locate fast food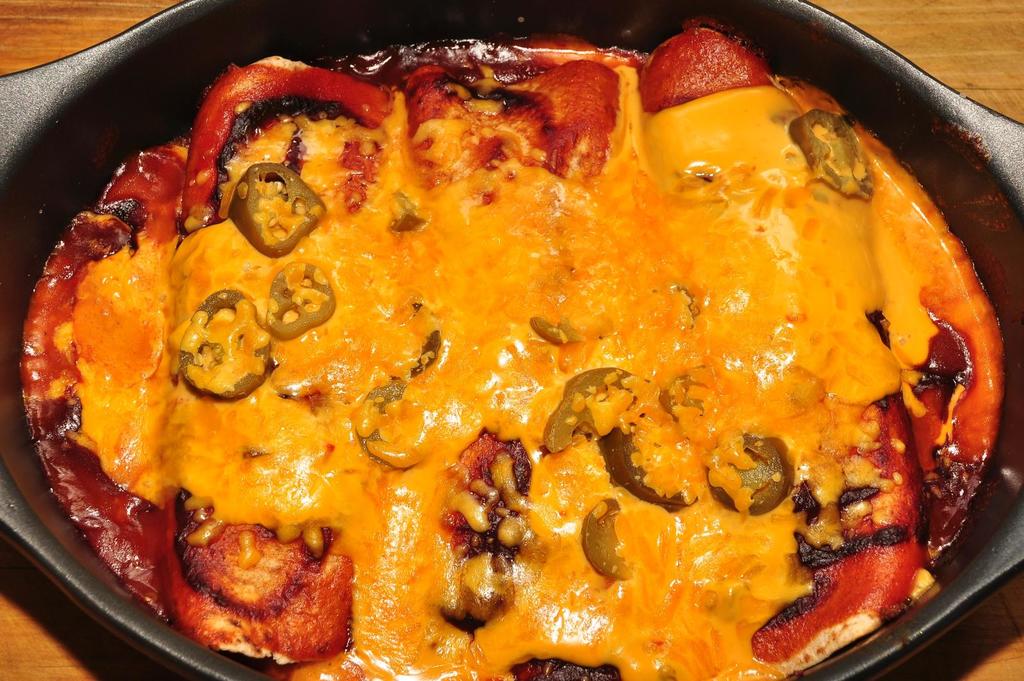
<box>0,0,1023,680</box>
